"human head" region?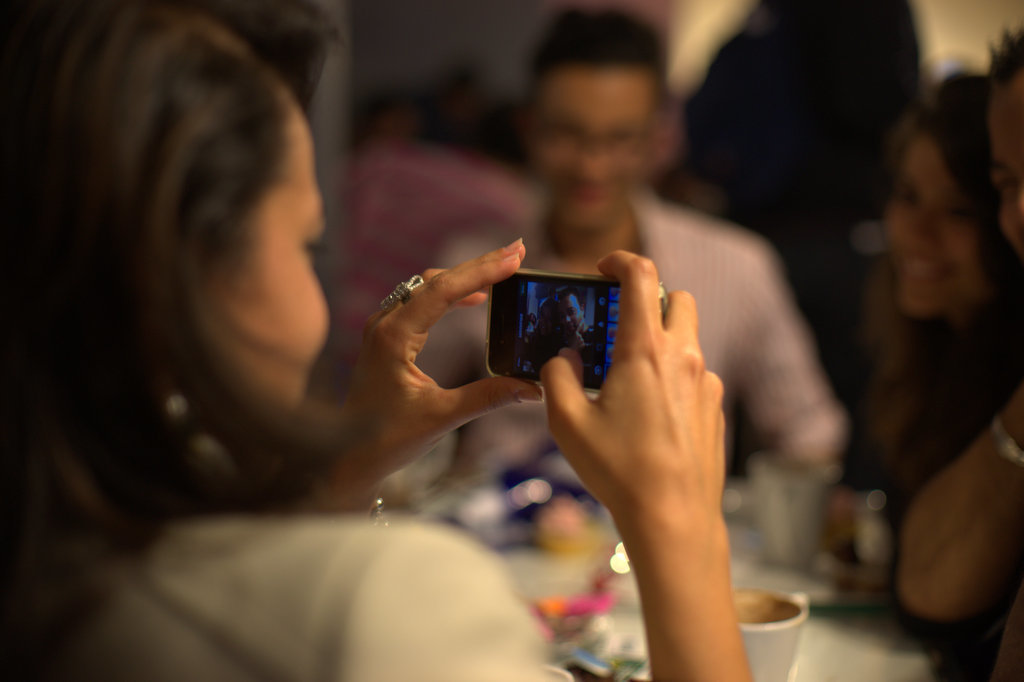
rect(35, 28, 375, 486)
